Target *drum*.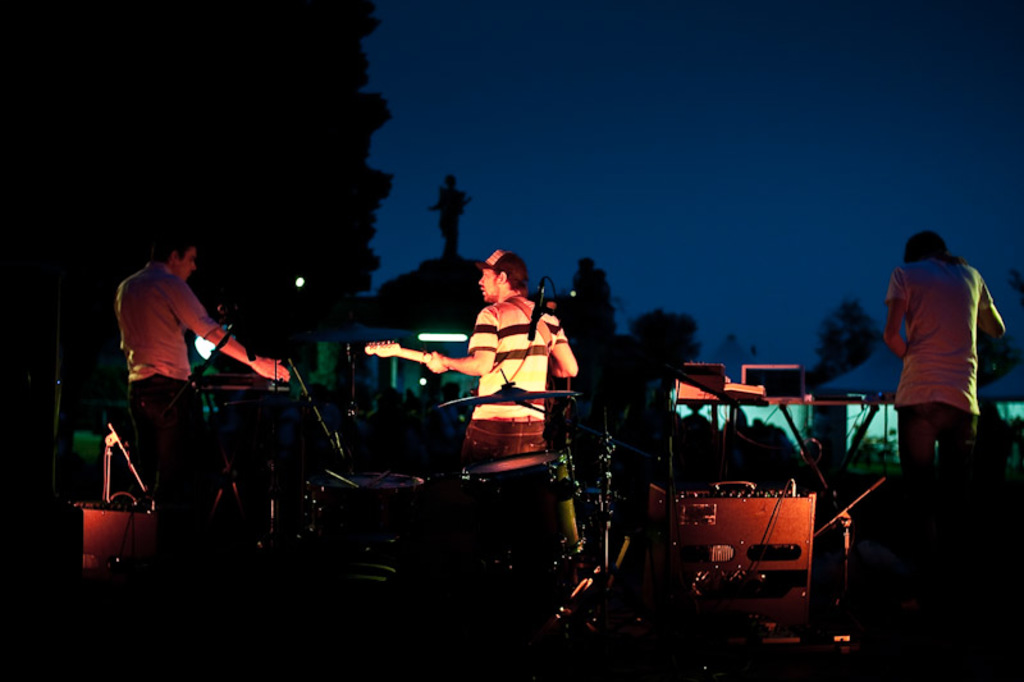
Target region: bbox=(312, 473, 429, 512).
